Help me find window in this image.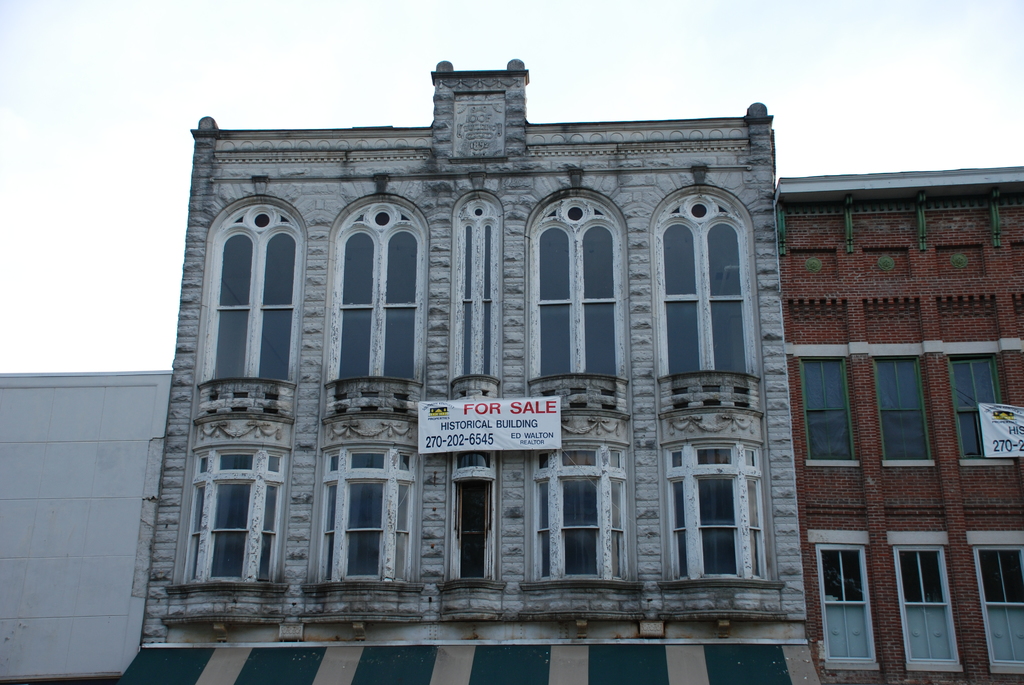
Found it: x1=818 y1=544 x2=886 y2=666.
